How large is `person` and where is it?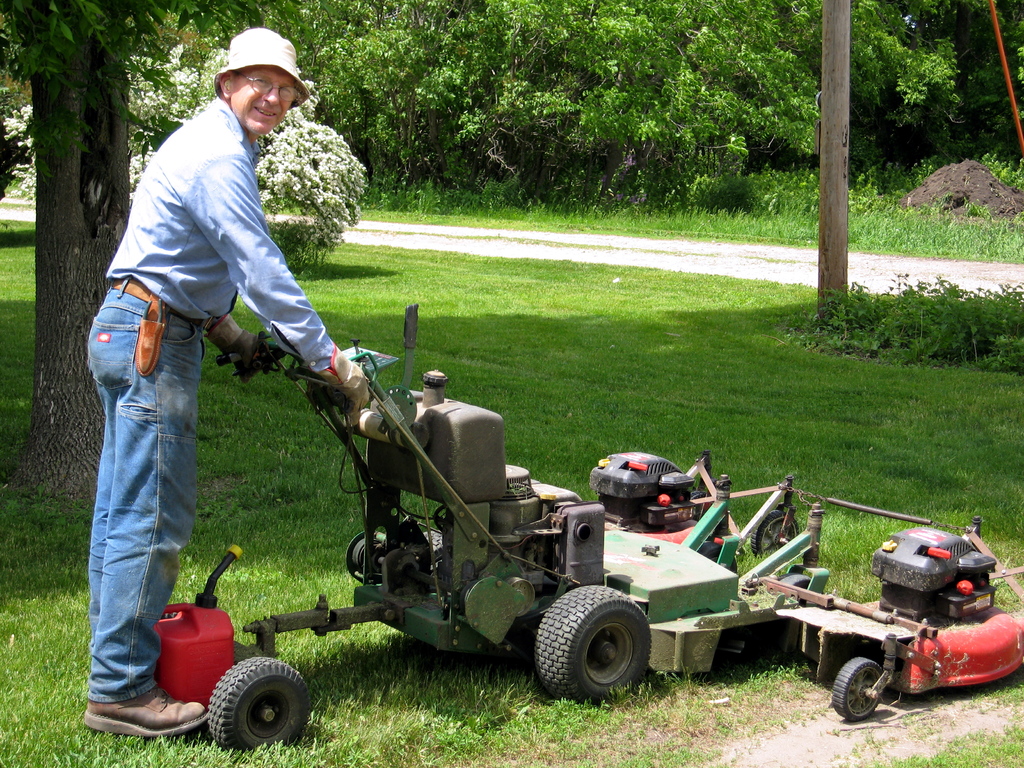
Bounding box: (left=83, top=16, right=367, bottom=736).
